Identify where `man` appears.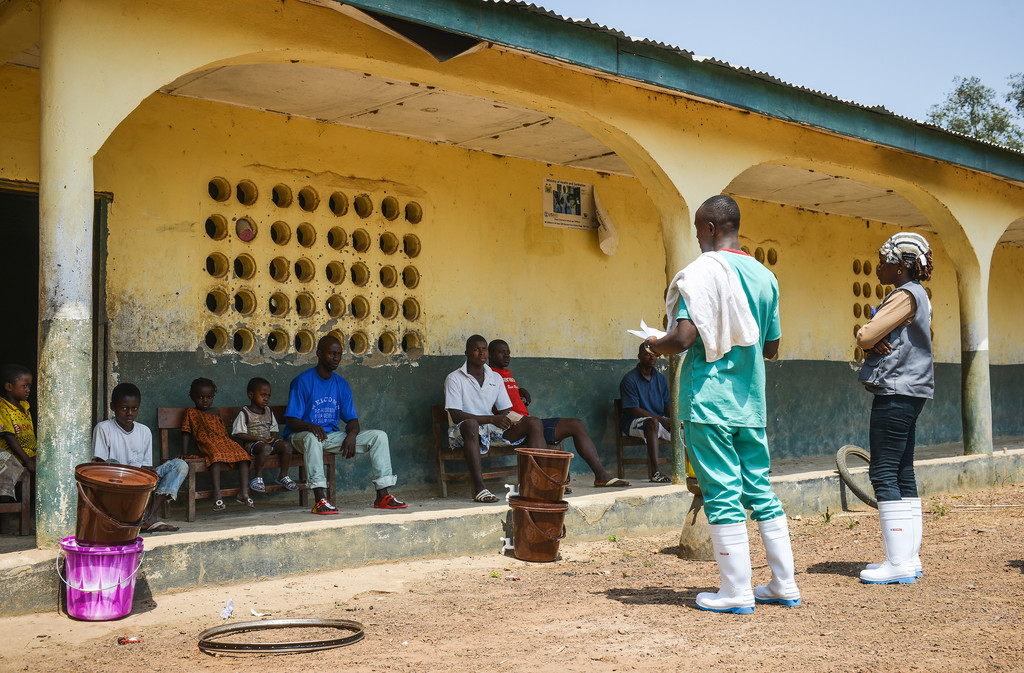
Appears at crop(618, 341, 678, 478).
